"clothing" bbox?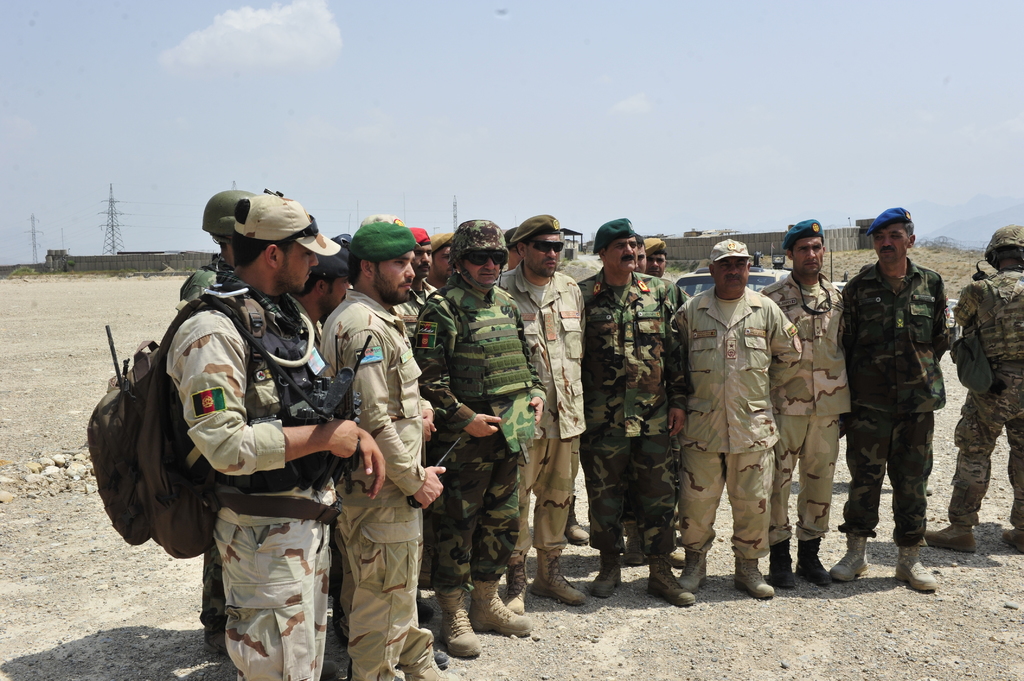
757,268,855,542
